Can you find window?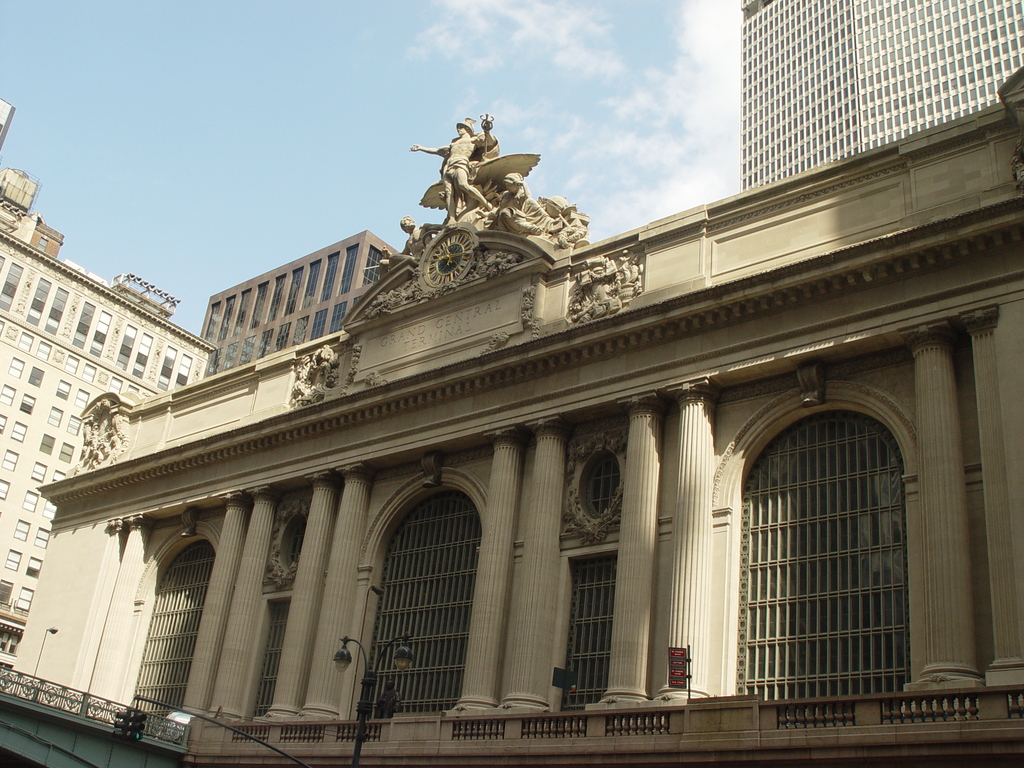
Yes, bounding box: bbox=[23, 488, 40, 513].
